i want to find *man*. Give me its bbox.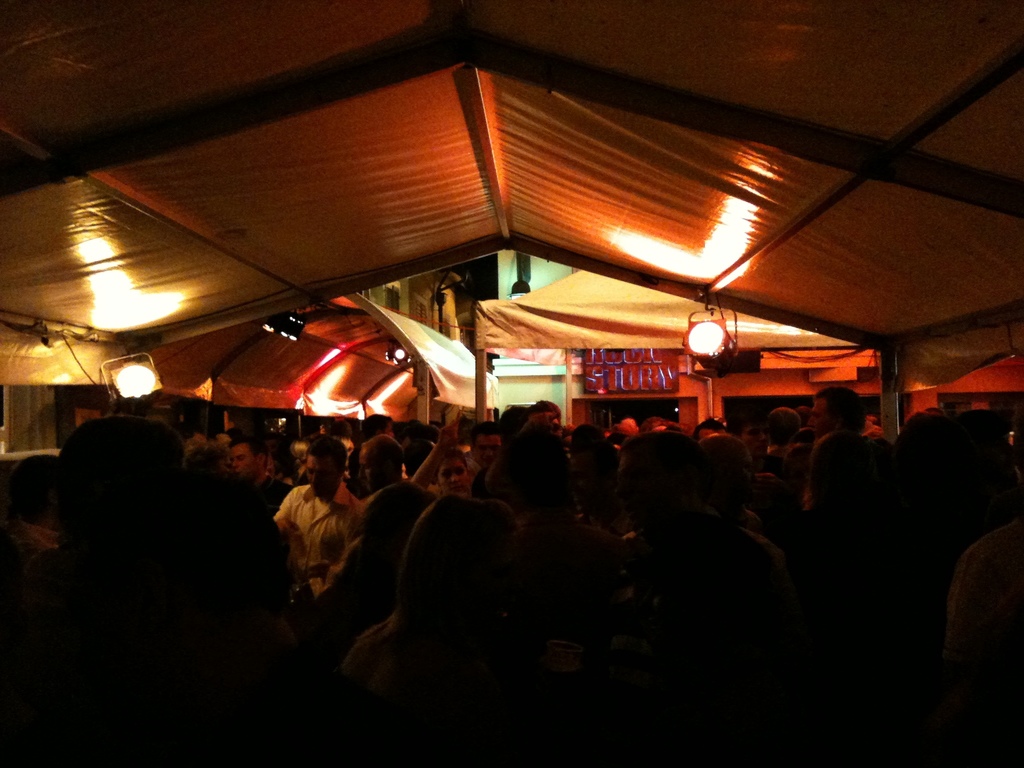
bbox(608, 436, 801, 611).
